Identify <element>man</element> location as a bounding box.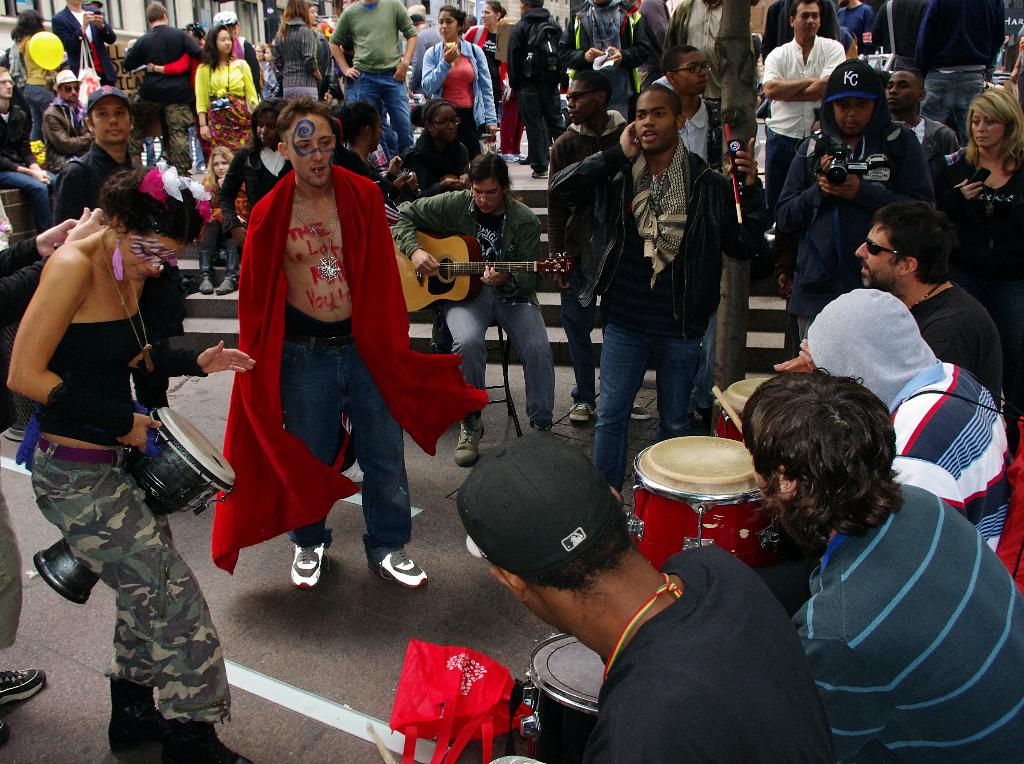
(58,83,188,408).
